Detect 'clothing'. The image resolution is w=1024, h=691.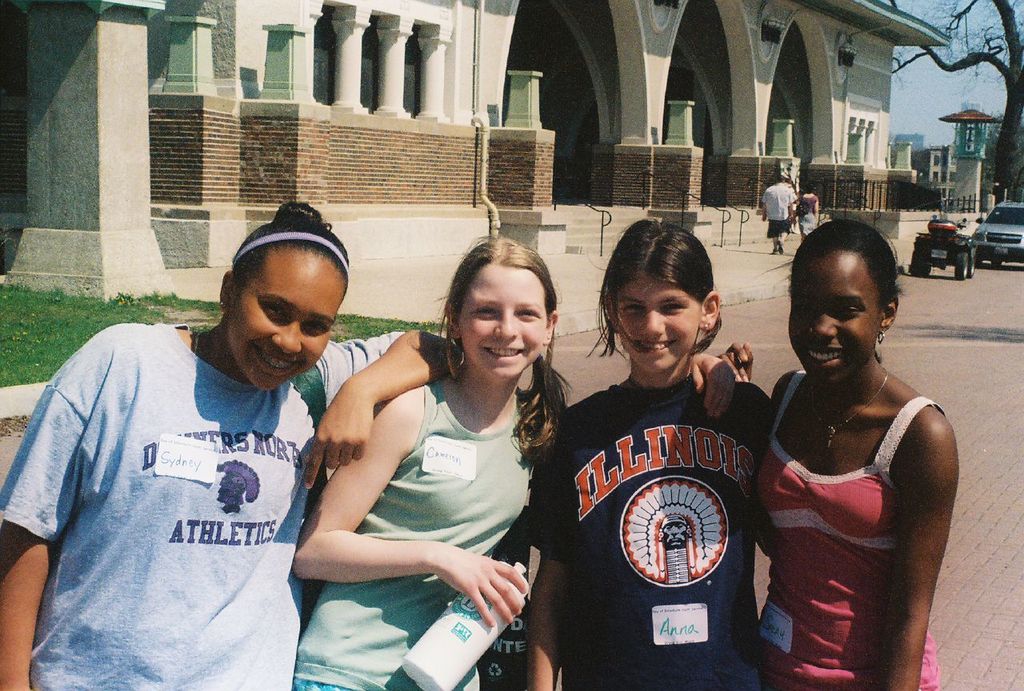
detection(2, 318, 402, 690).
